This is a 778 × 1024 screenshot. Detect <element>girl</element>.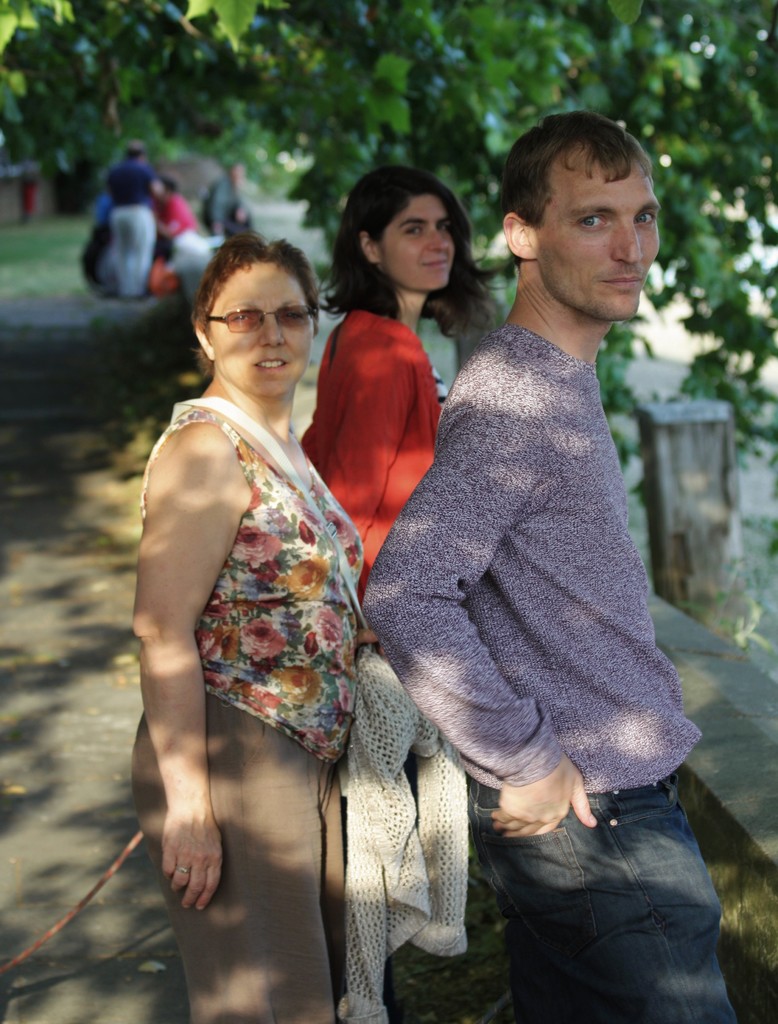
[x1=304, y1=168, x2=505, y2=636].
